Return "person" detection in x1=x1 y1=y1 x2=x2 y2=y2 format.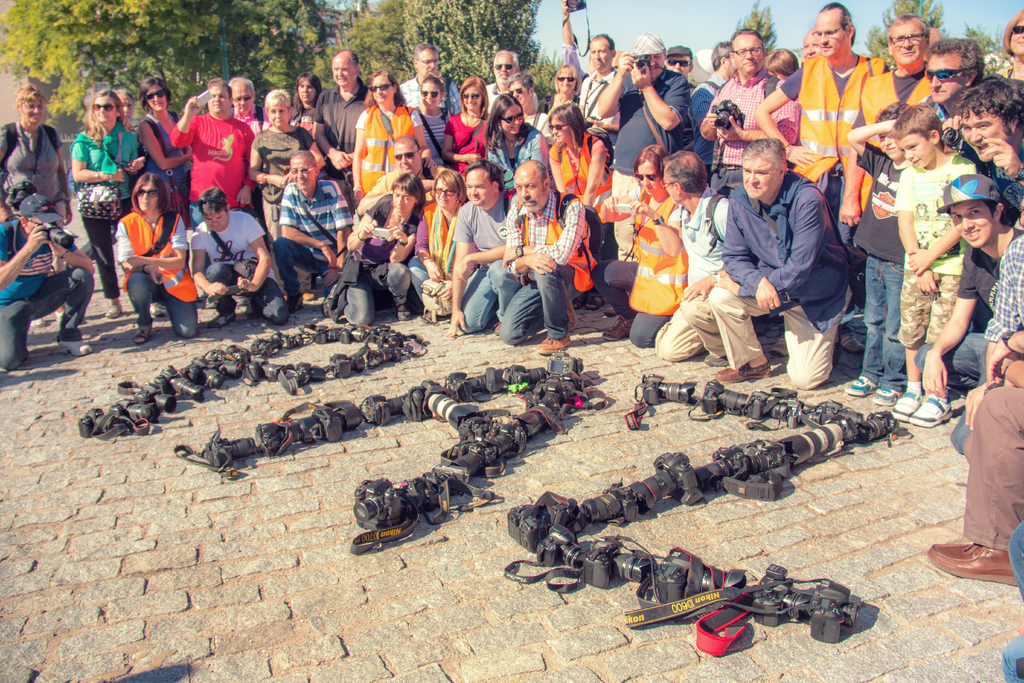
x1=70 y1=83 x2=152 y2=322.
